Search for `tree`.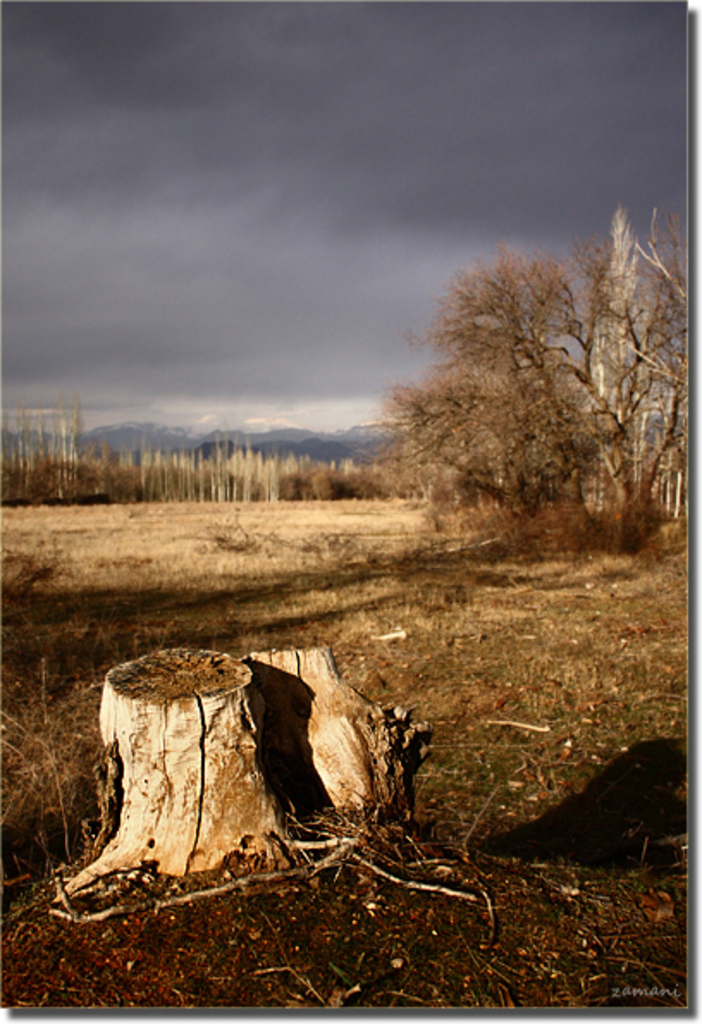
Found at <box>561,205,688,527</box>.
